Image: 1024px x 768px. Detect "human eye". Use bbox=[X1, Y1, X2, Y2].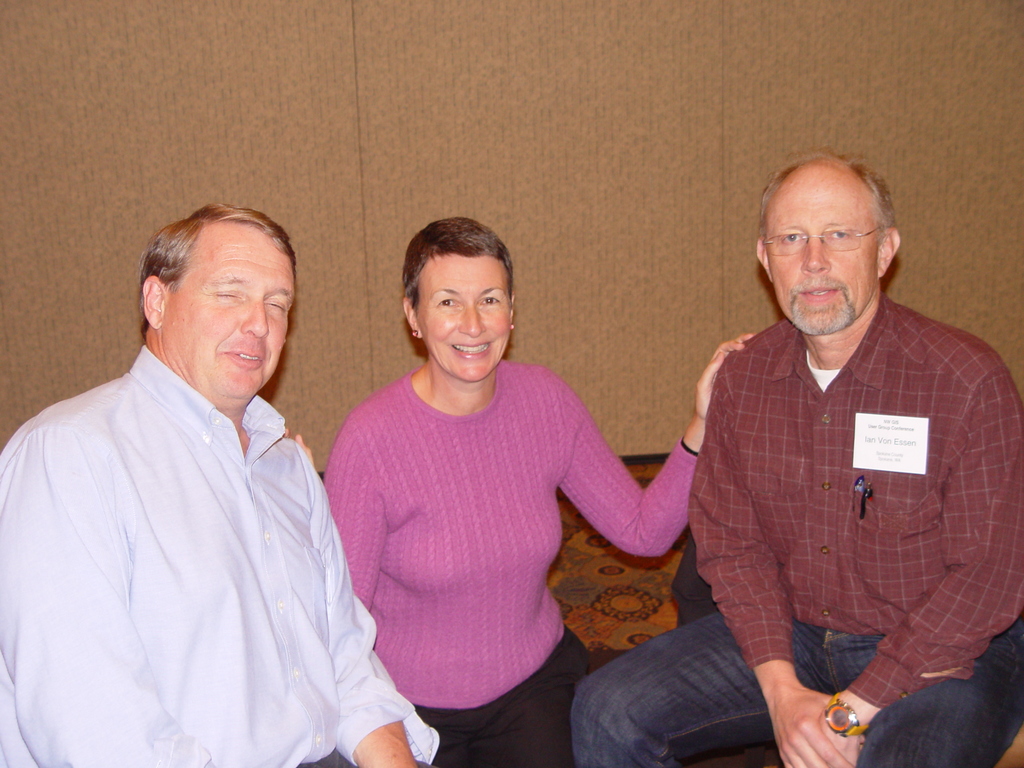
bbox=[826, 226, 854, 242].
